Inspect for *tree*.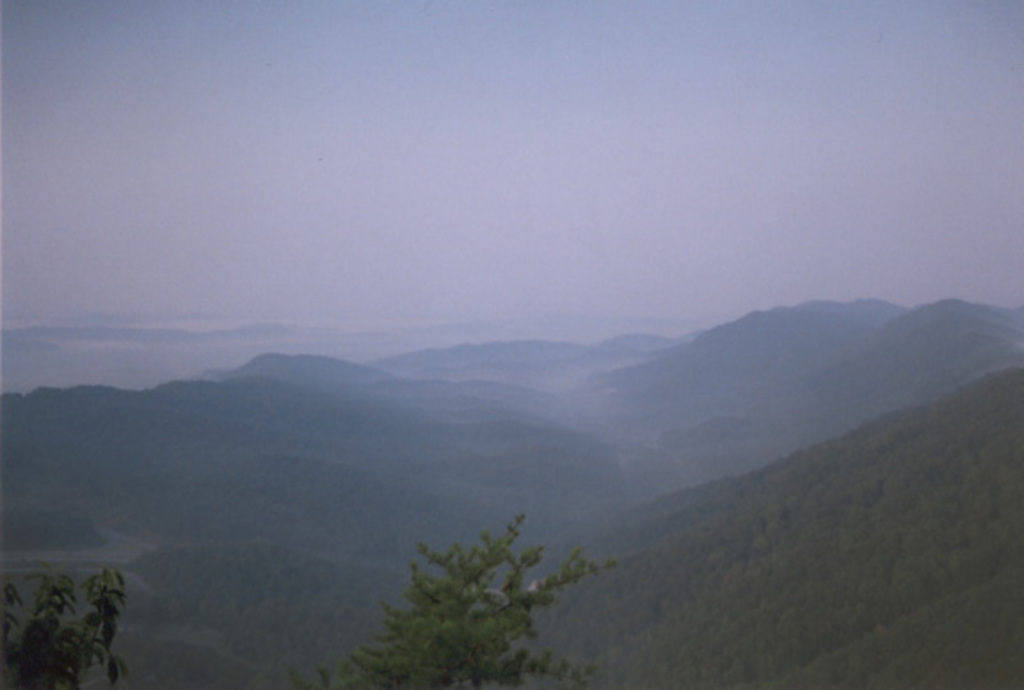
Inspection: [x1=0, y1=573, x2=128, y2=688].
